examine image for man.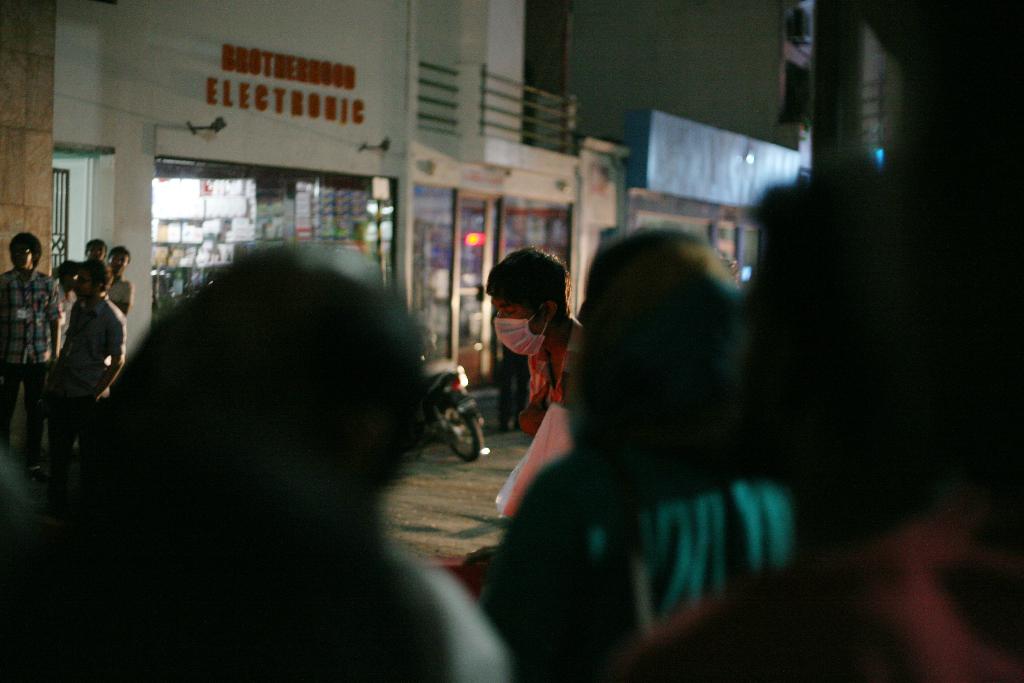
Examination result: region(31, 244, 124, 475).
